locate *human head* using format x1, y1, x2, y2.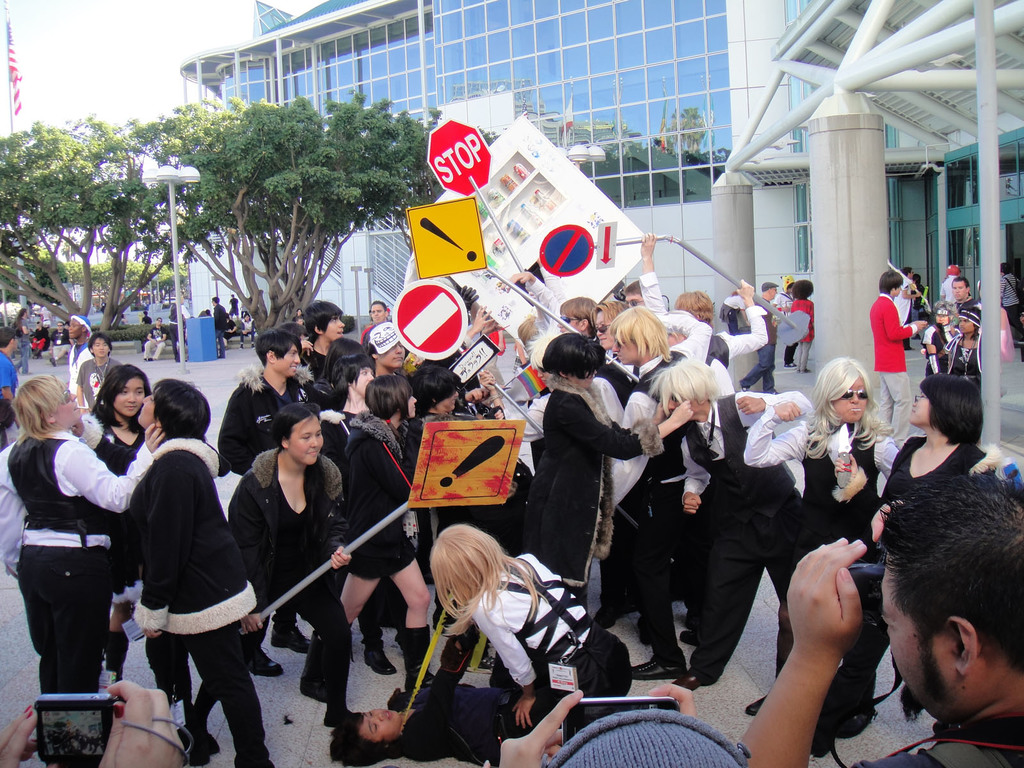
96, 365, 149, 417.
